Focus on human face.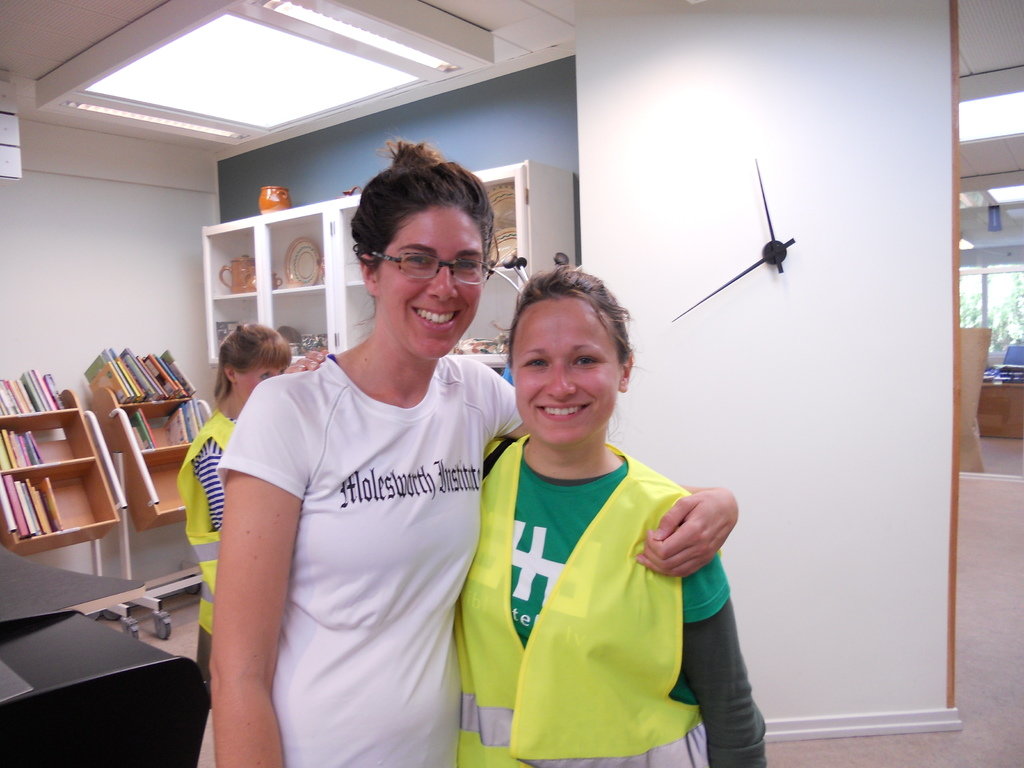
Focused at [left=384, top=209, right=486, bottom=364].
